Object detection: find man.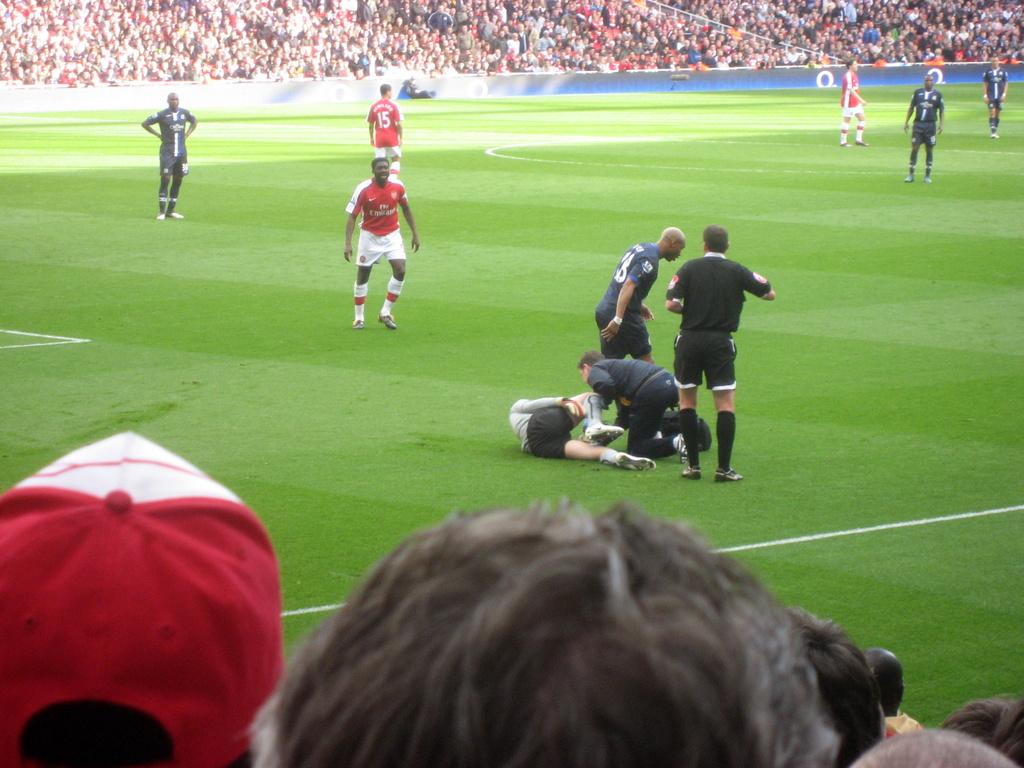
Rect(339, 152, 426, 337).
